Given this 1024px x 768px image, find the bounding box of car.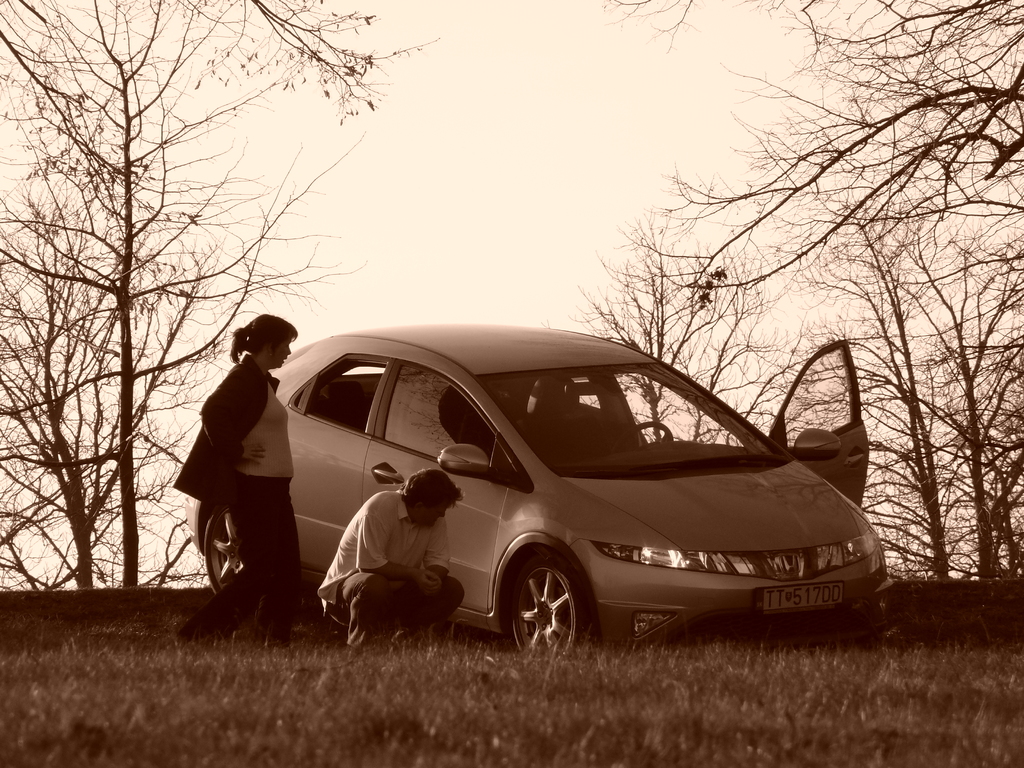
bbox=[184, 325, 895, 661].
